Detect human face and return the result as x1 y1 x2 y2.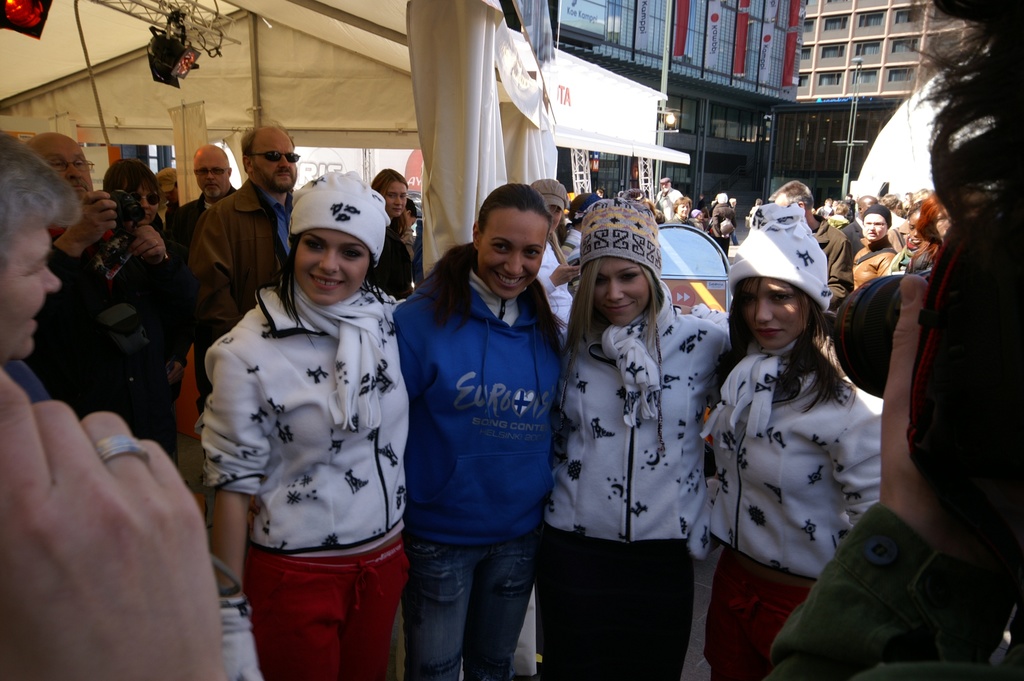
402 213 419 229.
